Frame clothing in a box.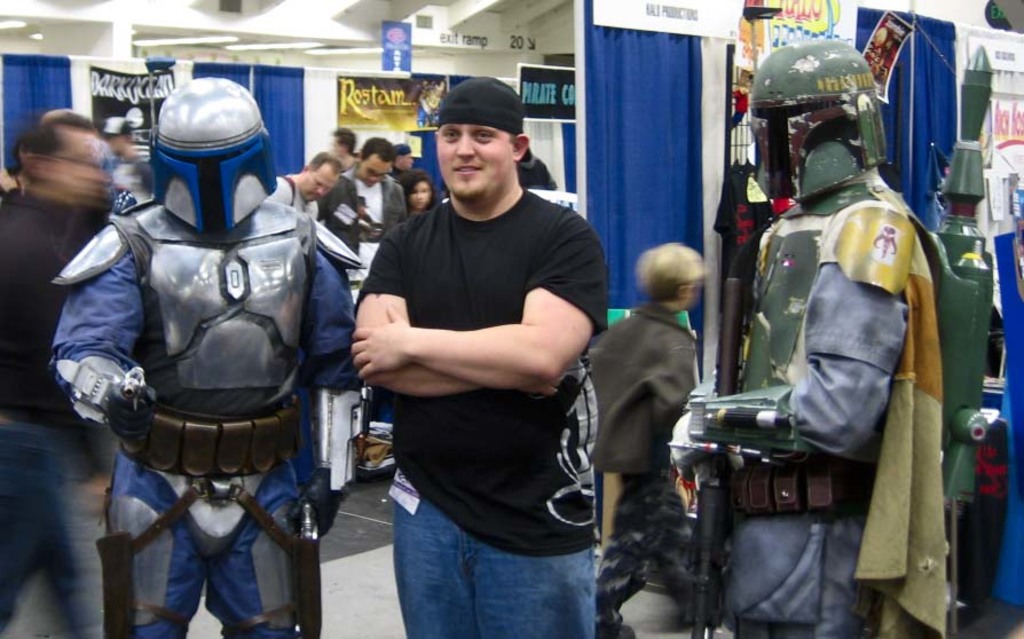
select_region(266, 174, 315, 231).
